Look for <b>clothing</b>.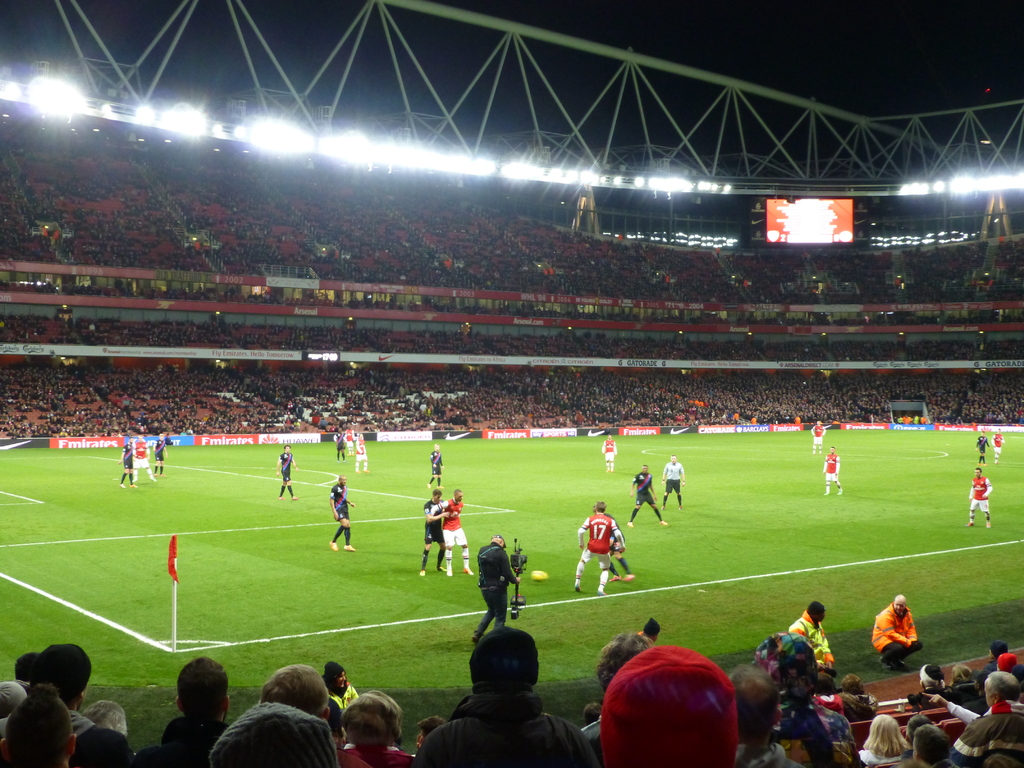
Found: [463,547,471,568].
